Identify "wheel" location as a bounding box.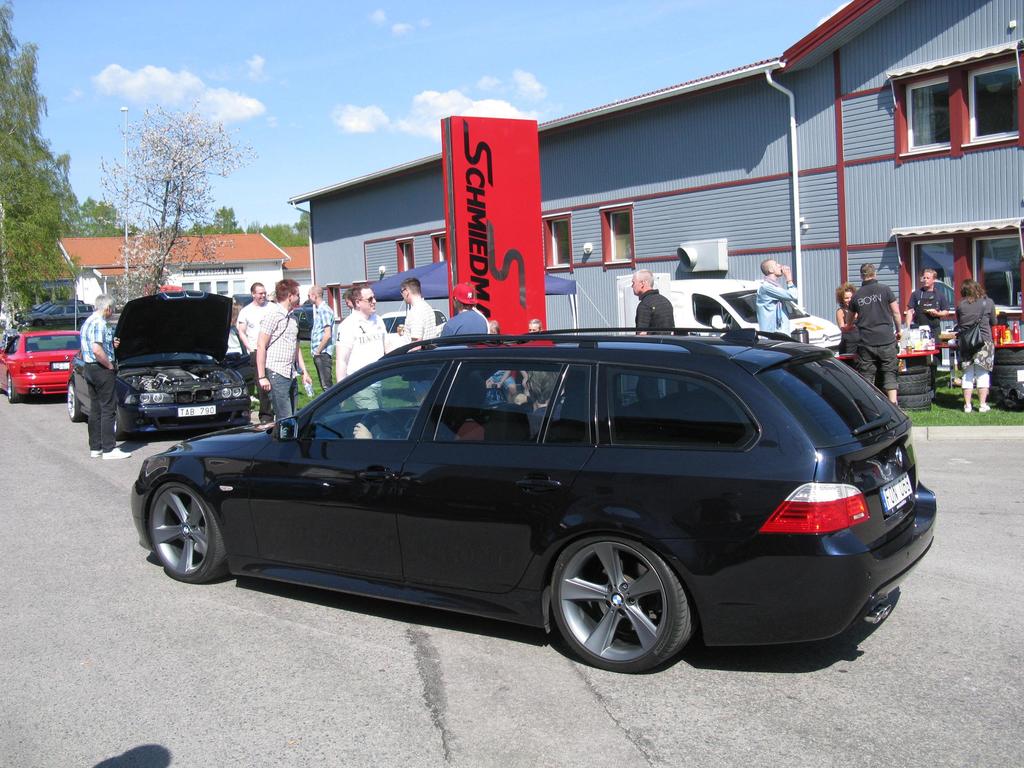
BBox(992, 371, 1017, 384).
